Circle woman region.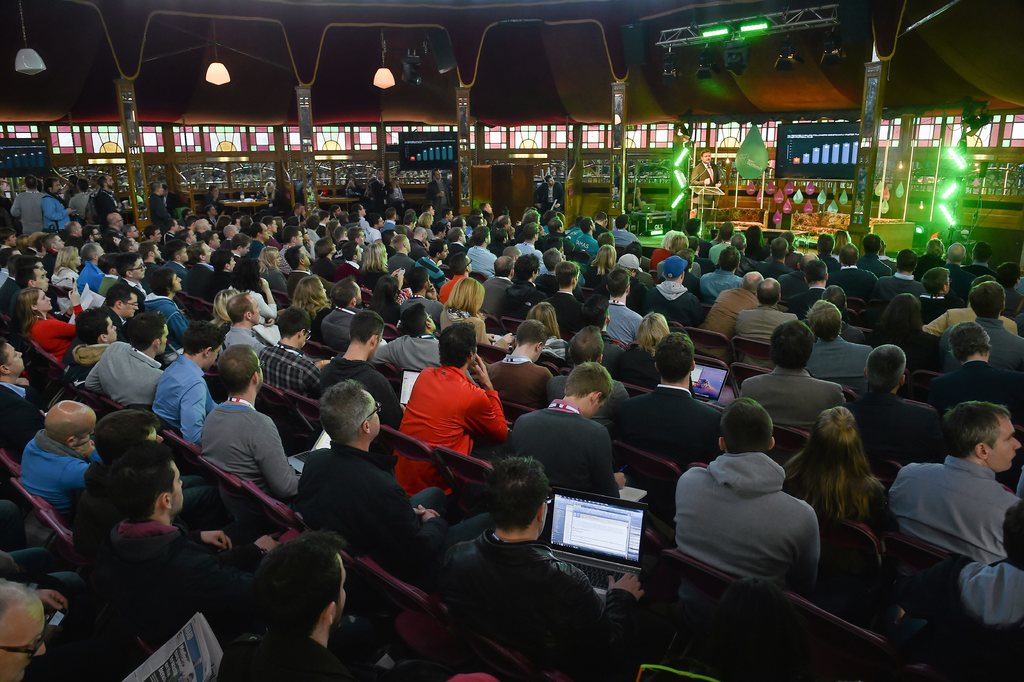
Region: locate(345, 176, 362, 212).
